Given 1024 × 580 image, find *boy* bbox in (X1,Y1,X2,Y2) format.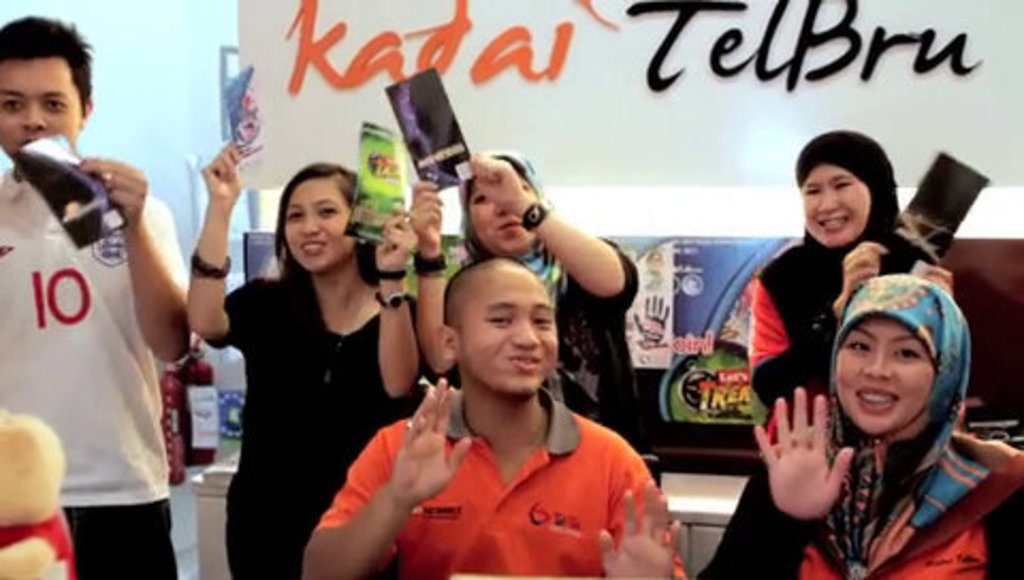
(0,15,188,578).
